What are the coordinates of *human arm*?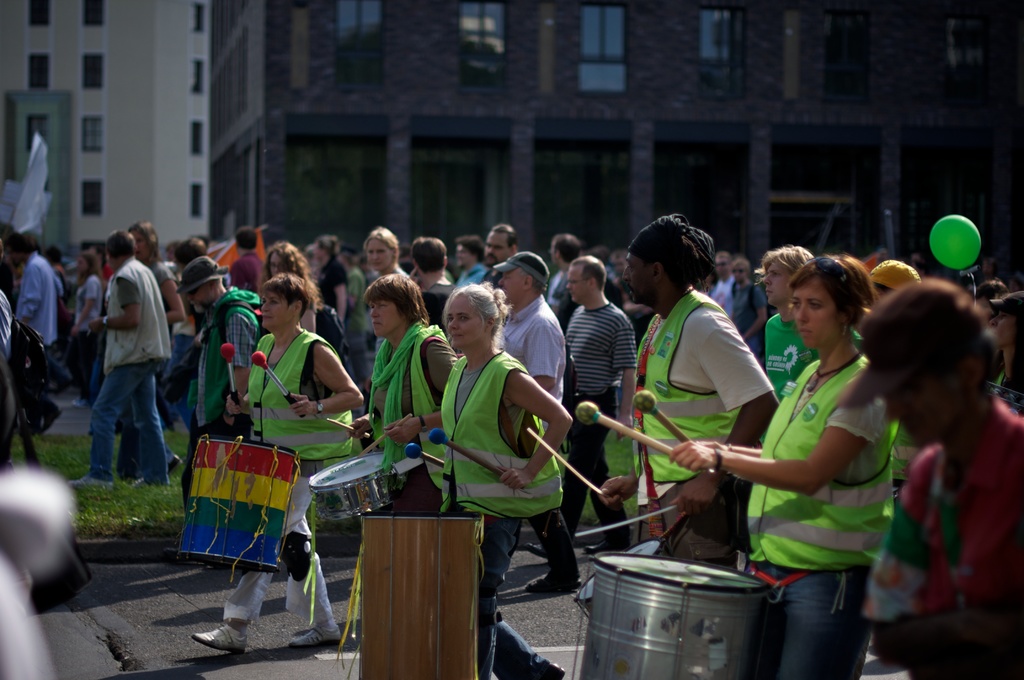
left=20, top=263, right=47, bottom=328.
